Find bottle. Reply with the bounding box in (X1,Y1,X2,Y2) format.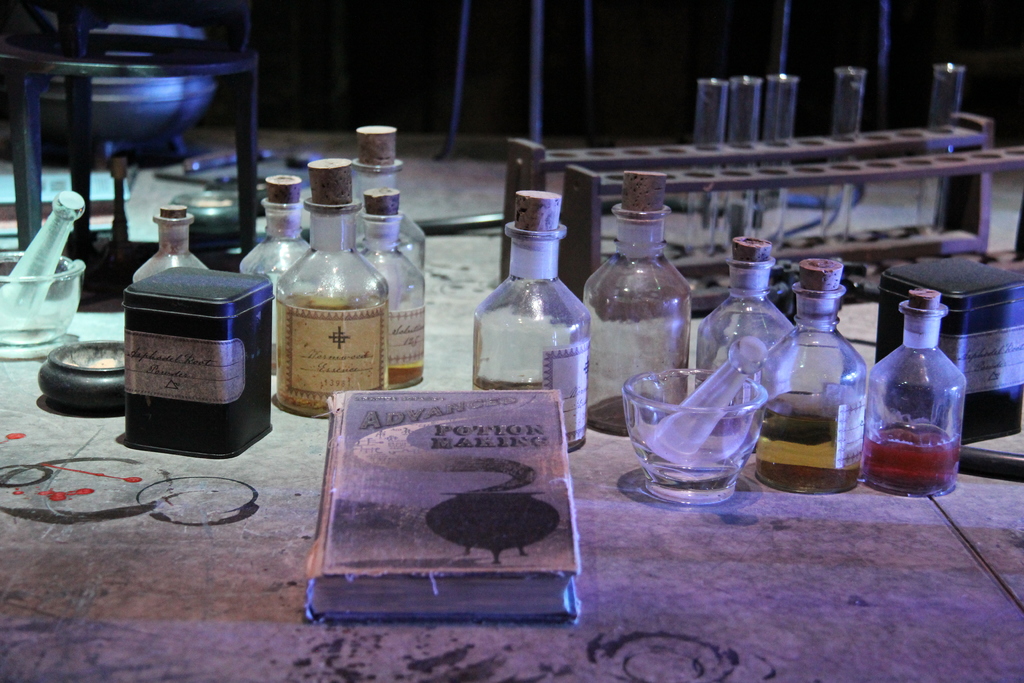
(348,130,424,274).
